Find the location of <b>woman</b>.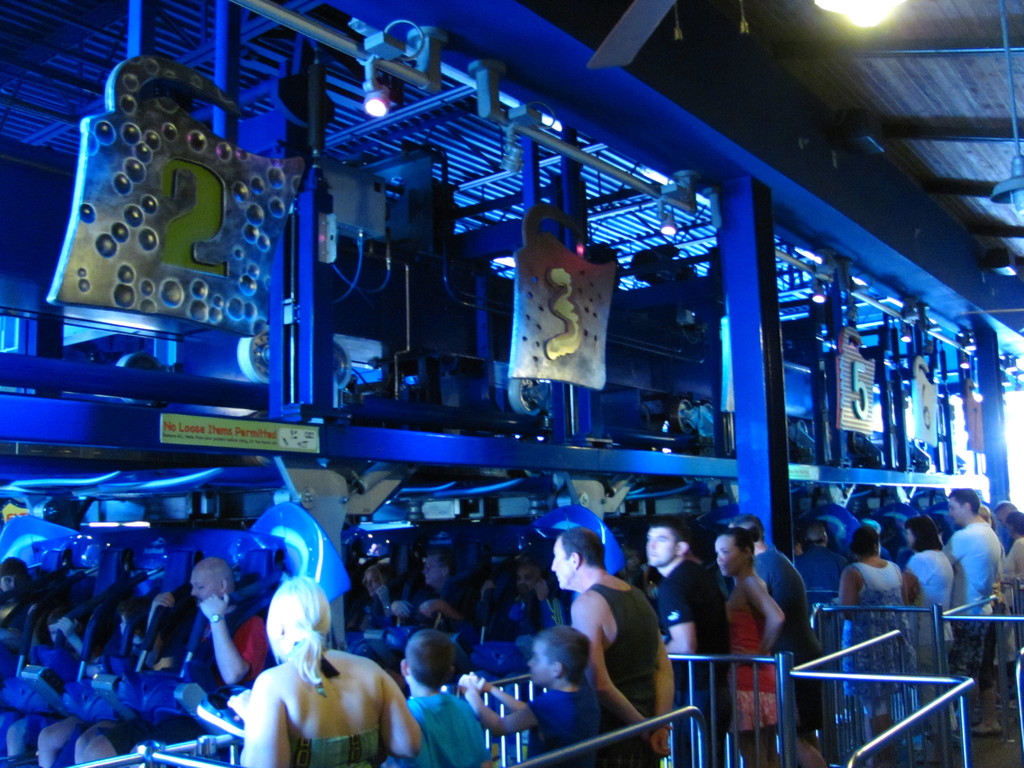
Location: 901,515,957,737.
